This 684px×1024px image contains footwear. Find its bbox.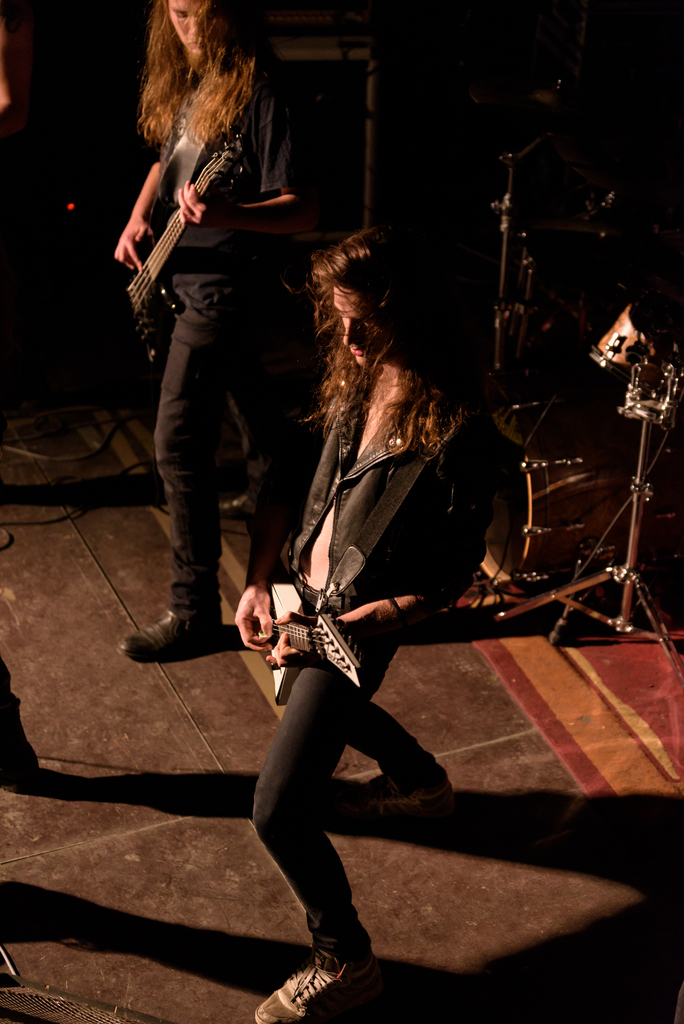
<bbox>251, 956, 375, 1023</bbox>.
